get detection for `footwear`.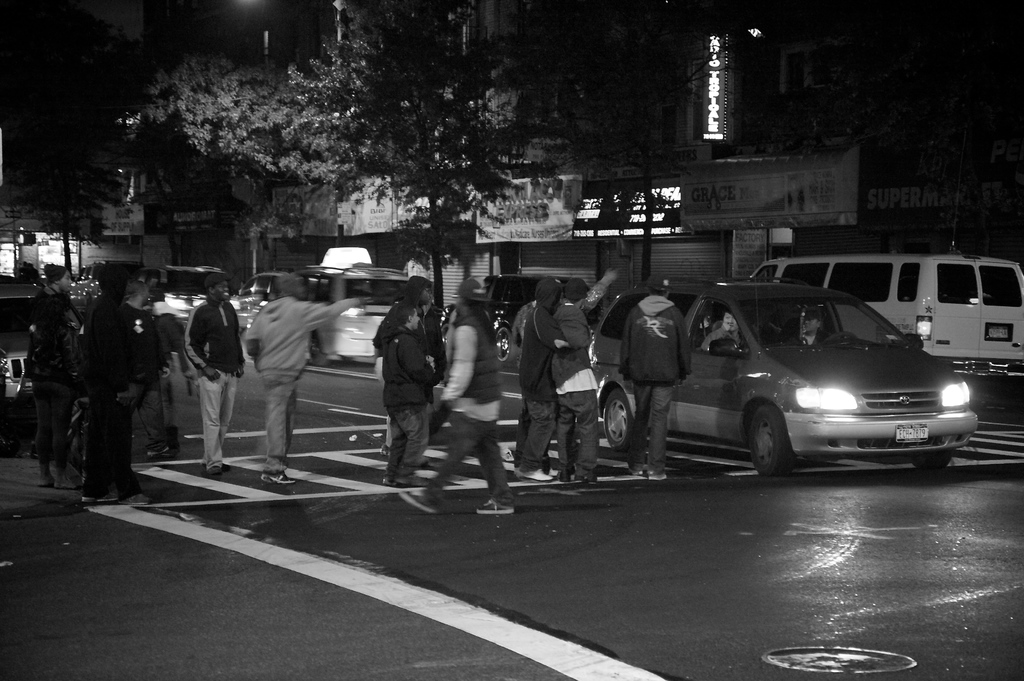
Detection: (472,498,518,514).
